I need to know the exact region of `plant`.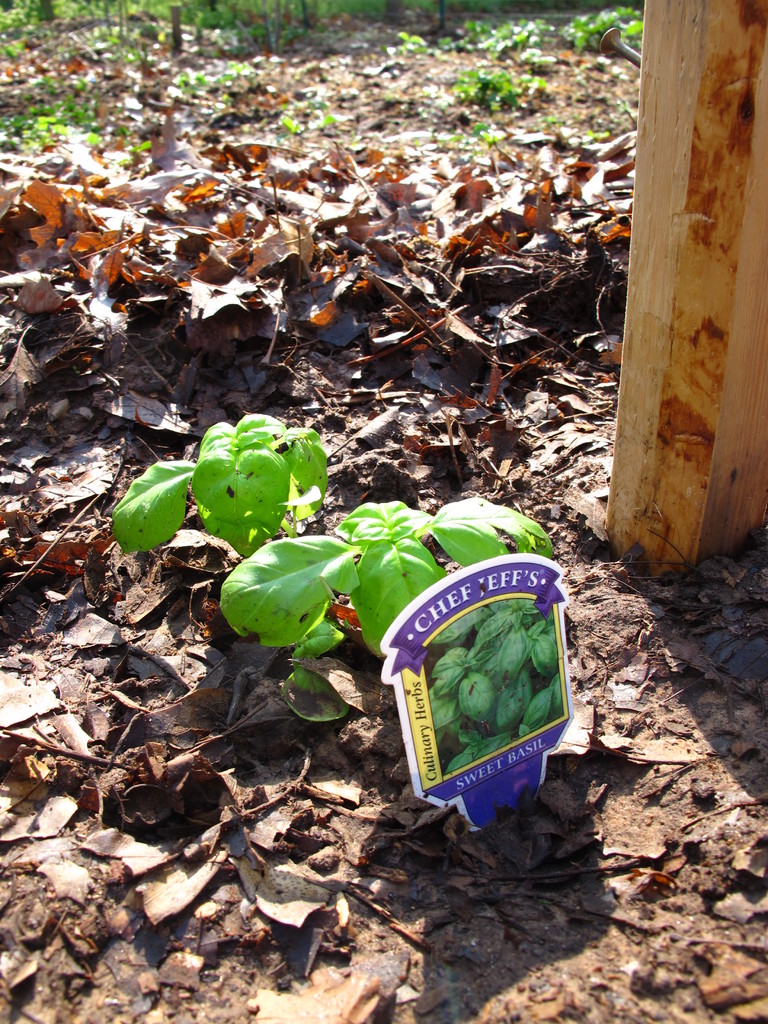
Region: bbox(220, 99, 232, 106).
